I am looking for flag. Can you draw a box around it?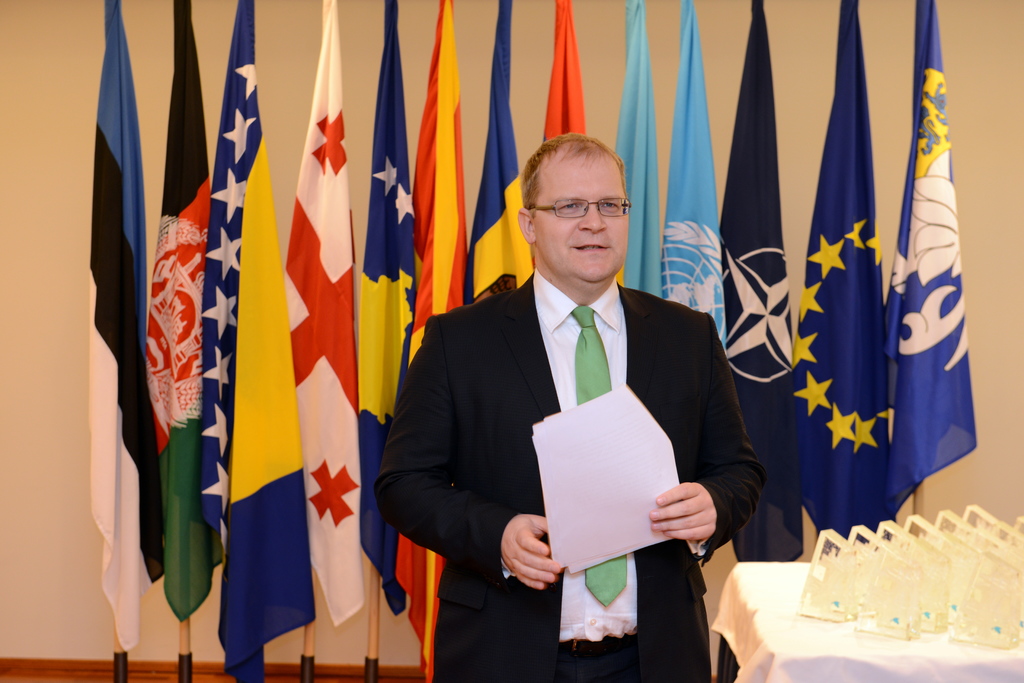
Sure, the bounding box is detection(353, 0, 423, 618).
